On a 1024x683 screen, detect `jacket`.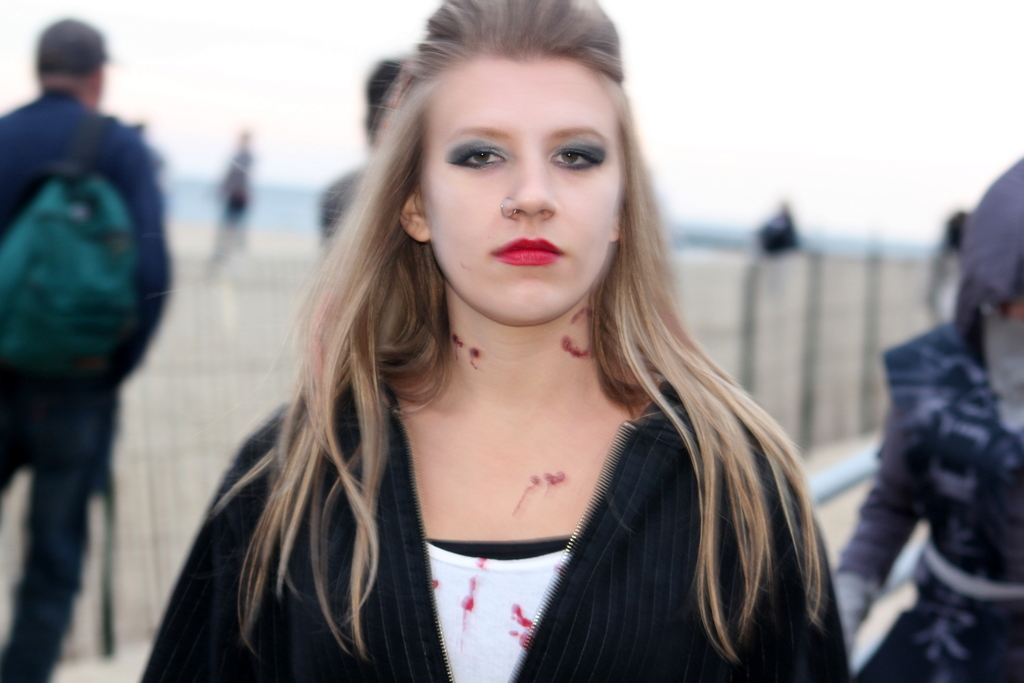
138:378:849:682.
